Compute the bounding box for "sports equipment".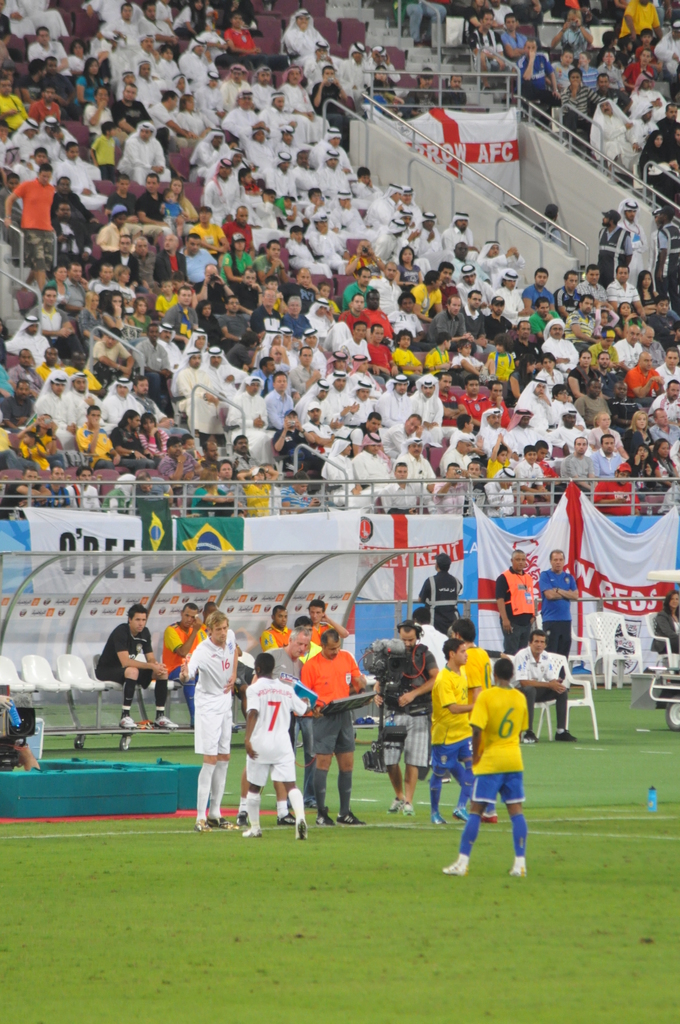
(439, 850, 470, 876).
